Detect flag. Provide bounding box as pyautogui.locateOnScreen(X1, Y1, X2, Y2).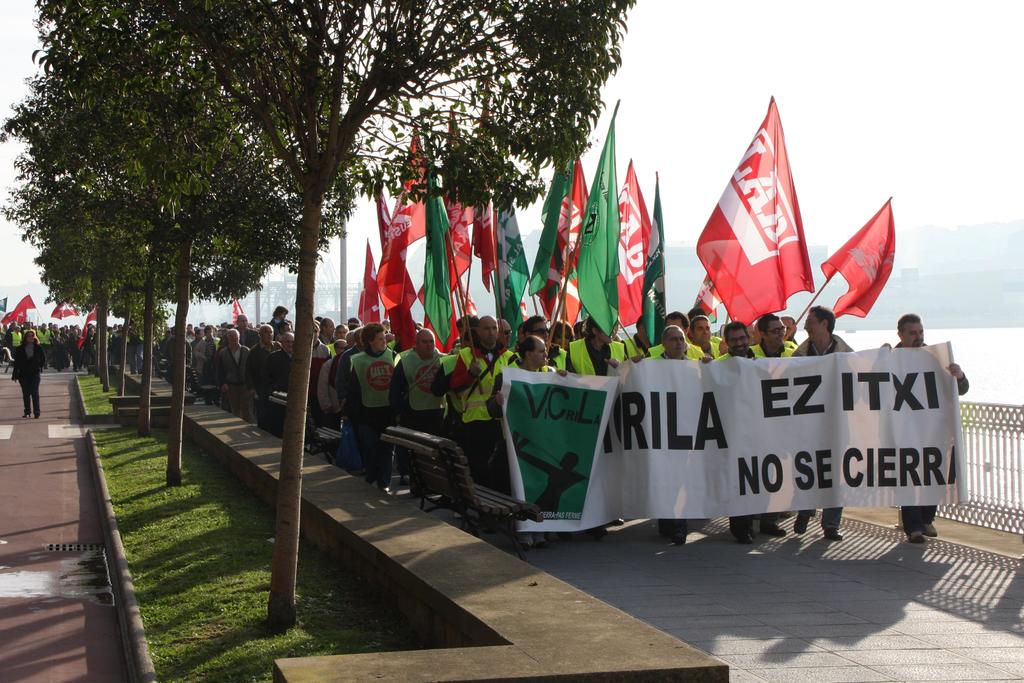
pyautogui.locateOnScreen(235, 286, 246, 327).
